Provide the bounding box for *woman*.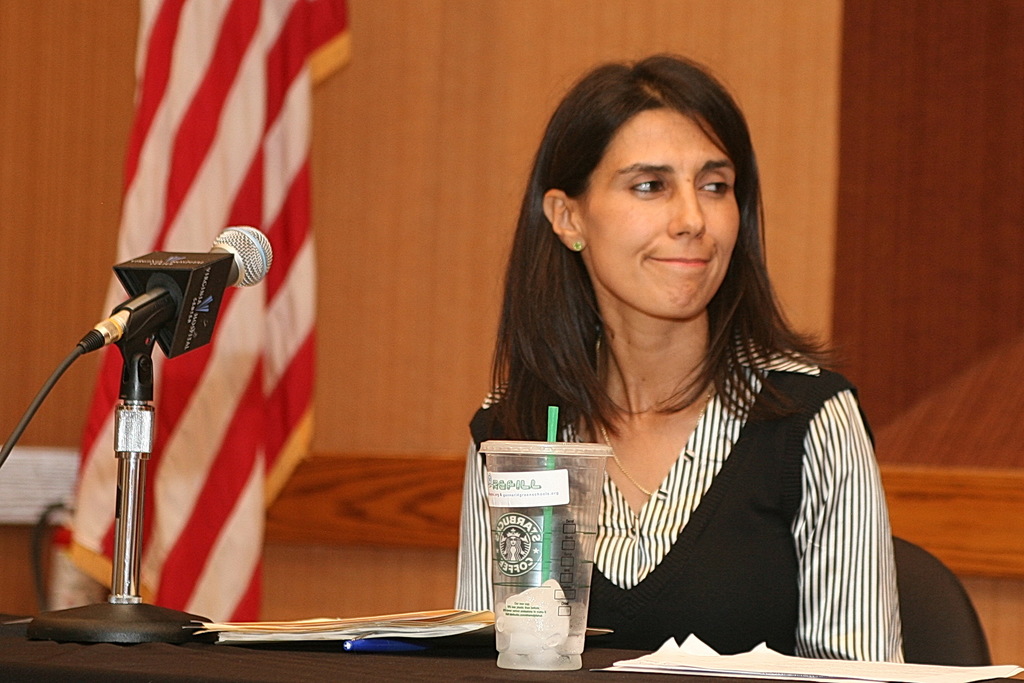
rect(452, 52, 900, 659).
